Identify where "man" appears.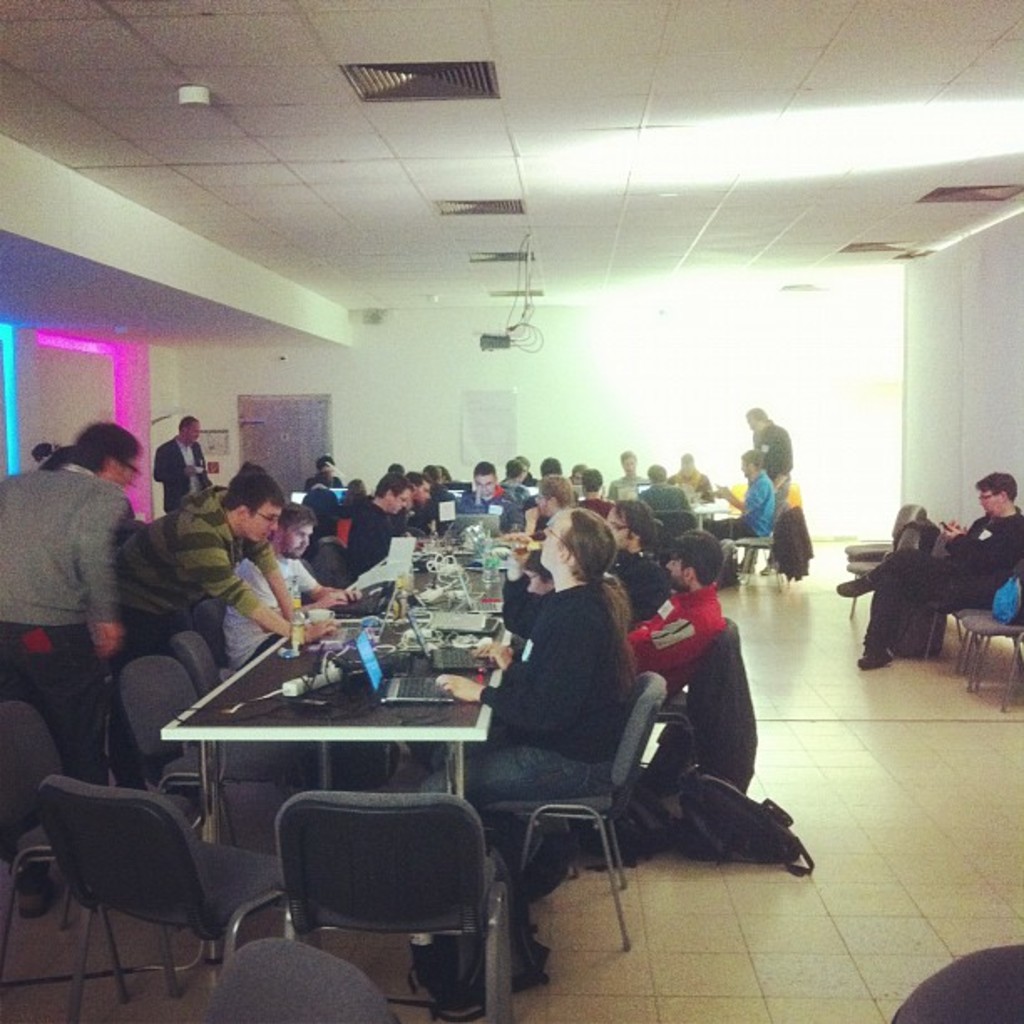
Appears at crop(833, 468, 1022, 668).
